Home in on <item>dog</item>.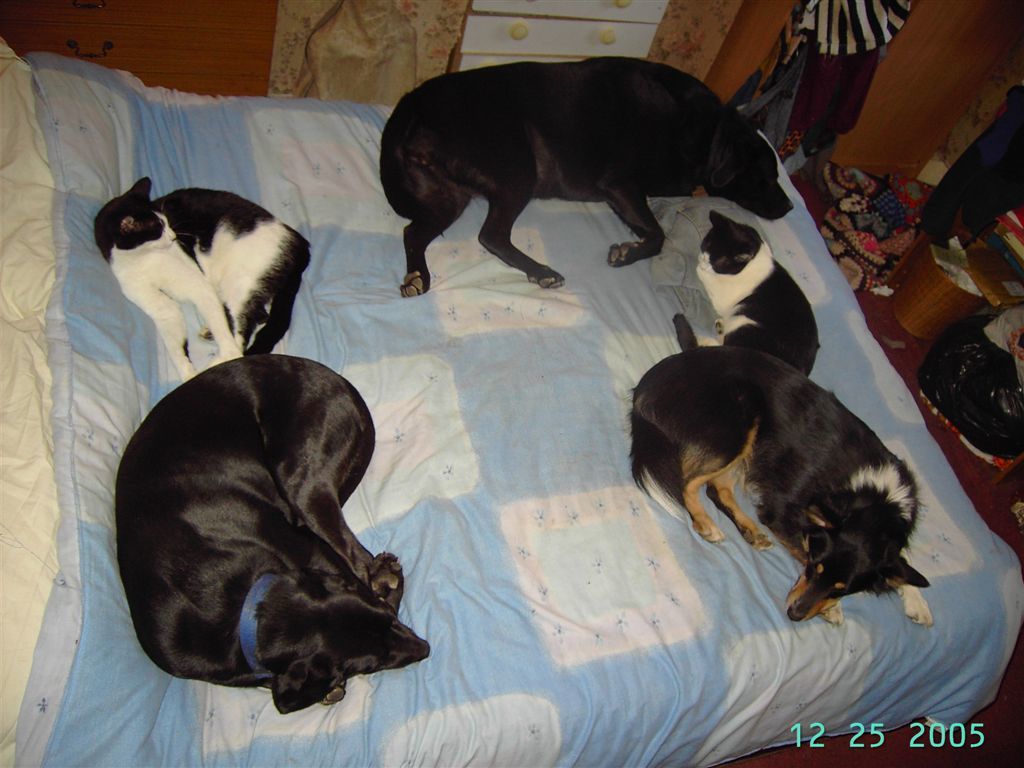
Homed in at detection(116, 354, 429, 716).
